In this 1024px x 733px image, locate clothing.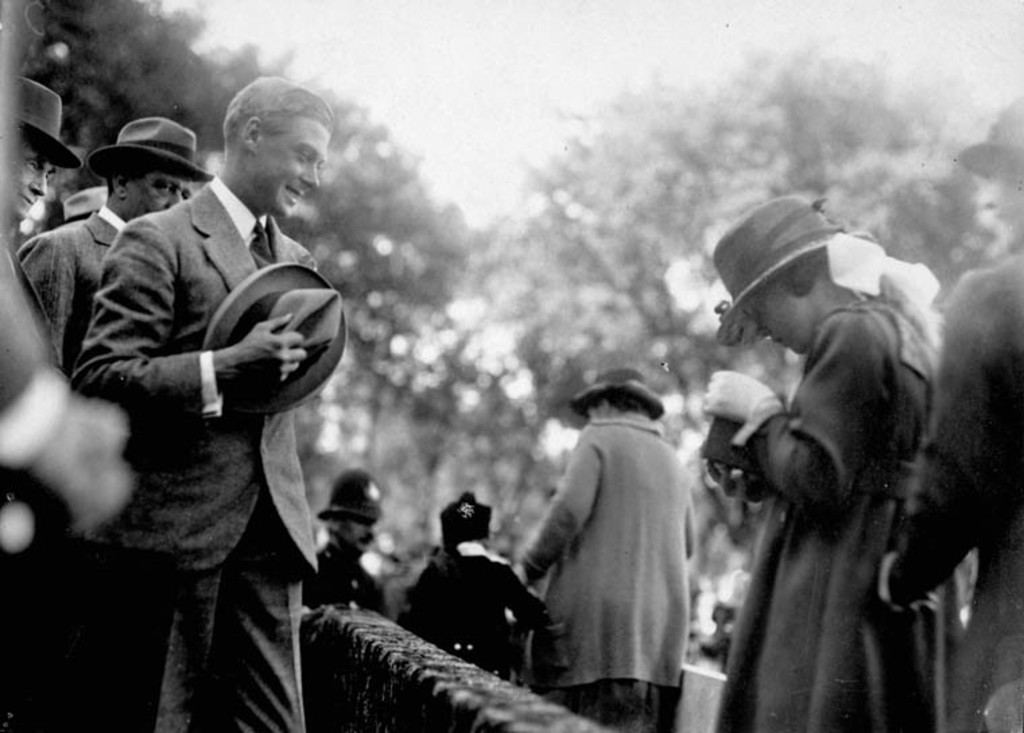
Bounding box: 300:540:381:608.
